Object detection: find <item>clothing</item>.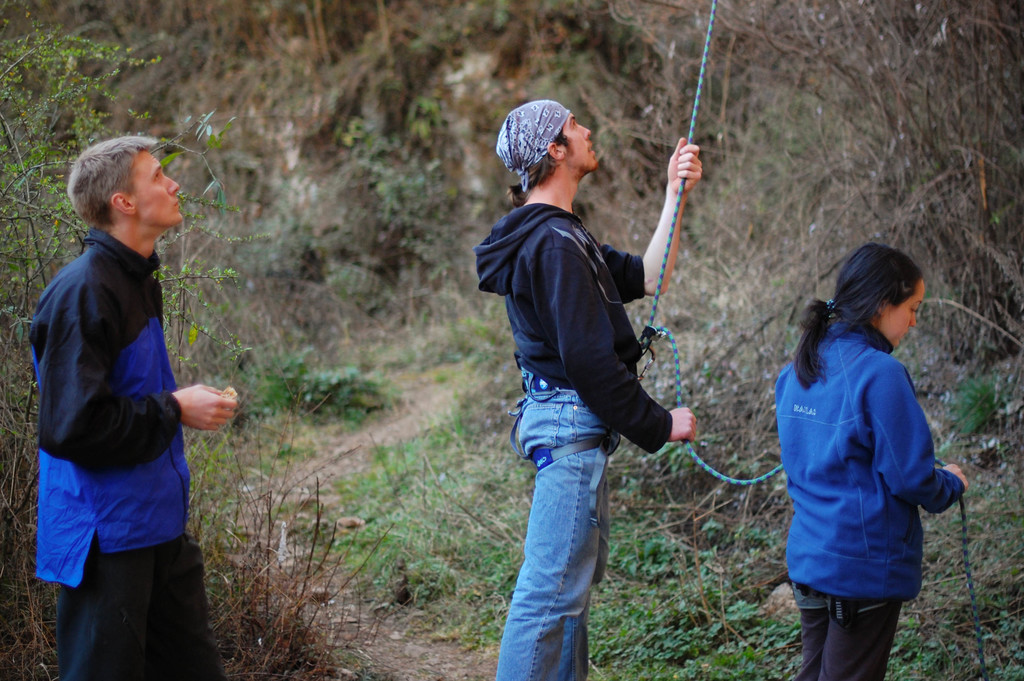
rect(474, 204, 664, 680).
